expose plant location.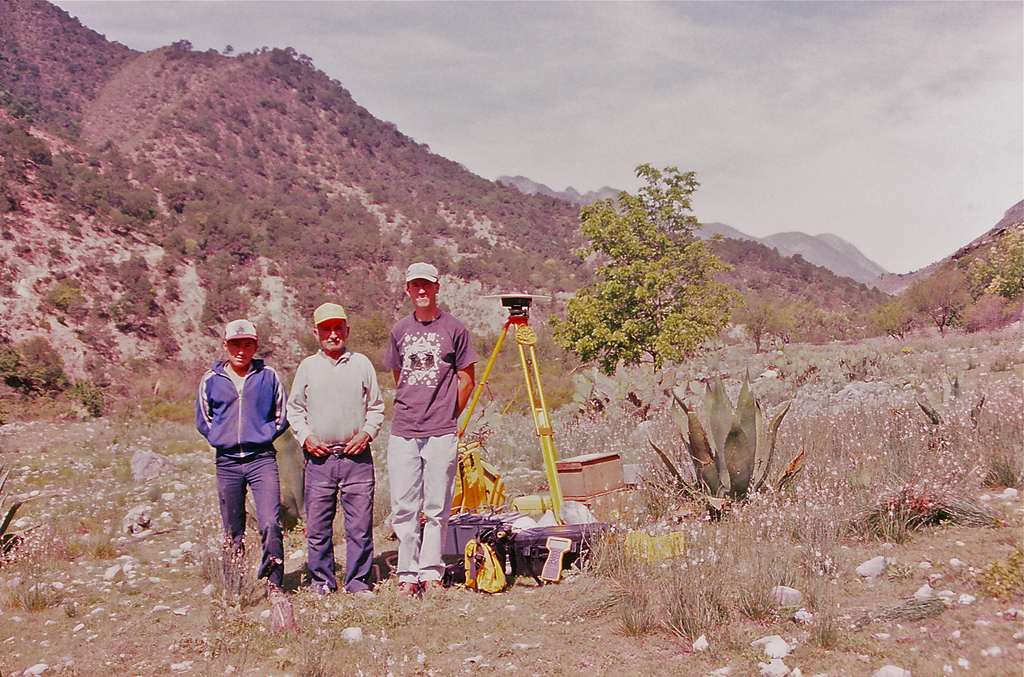
Exposed at {"x1": 666, "y1": 568, "x2": 716, "y2": 626}.
